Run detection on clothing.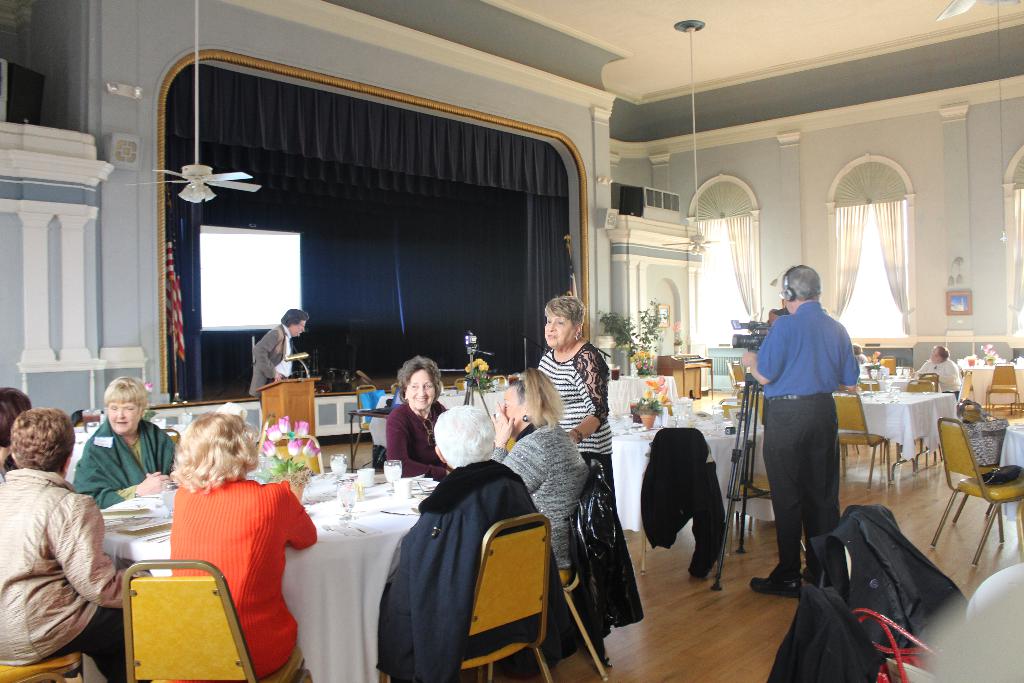
Result: [536,343,615,488].
